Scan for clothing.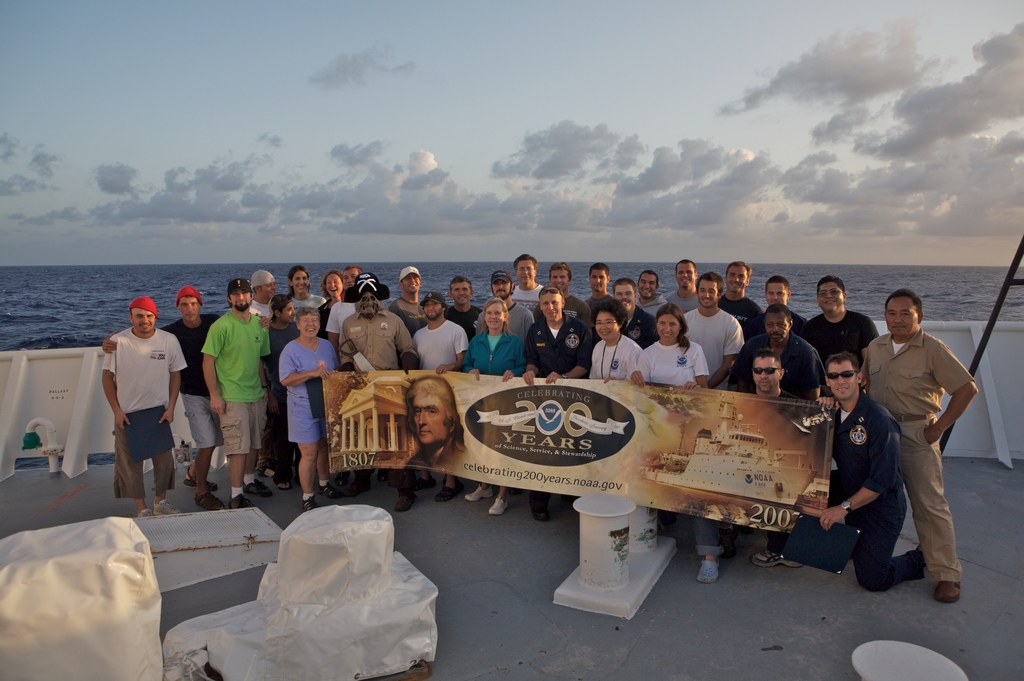
Scan result: <bbox>637, 334, 719, 550</bbox>.
